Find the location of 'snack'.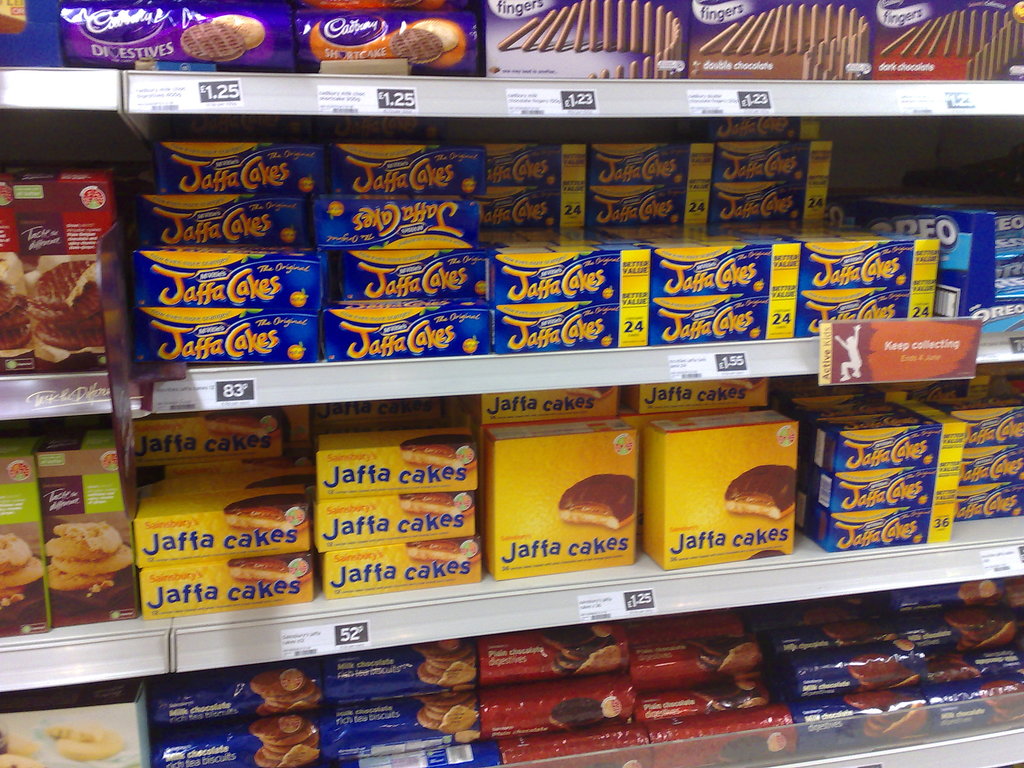
Location: l=555, t=470, r=629, b=529.
